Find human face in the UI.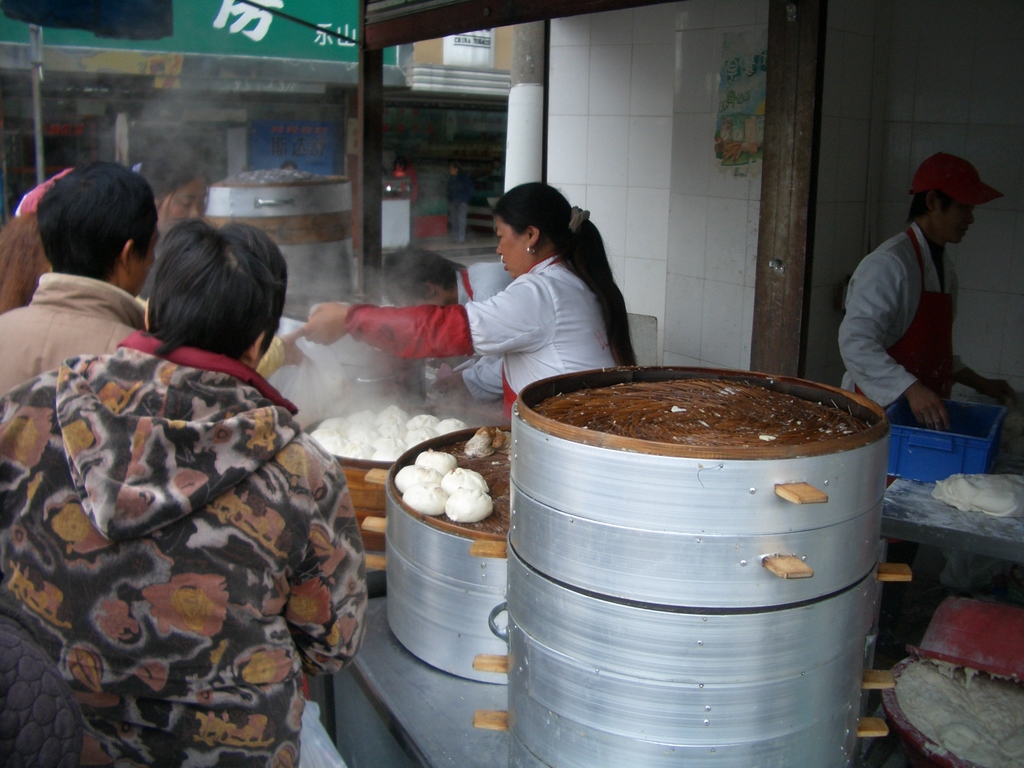
UI element at crop(493, 218, 524, 280).
